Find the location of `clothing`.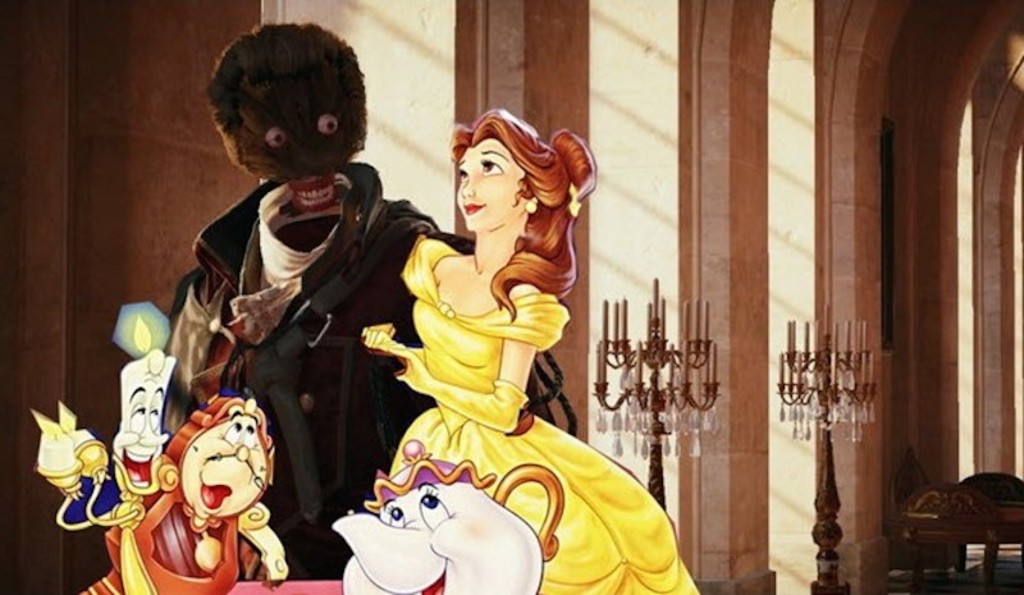
Location: detection(81, 489, 262, 594).
